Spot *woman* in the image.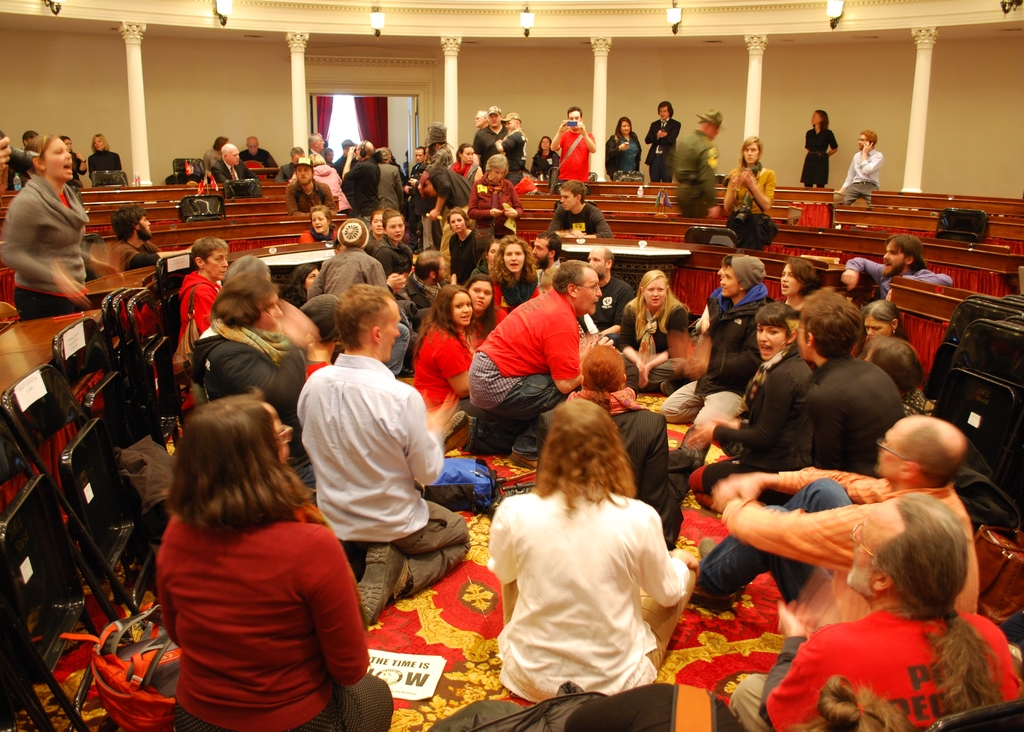
*woman* found at (x1=620, y1=270, x2=696, y2=384).
